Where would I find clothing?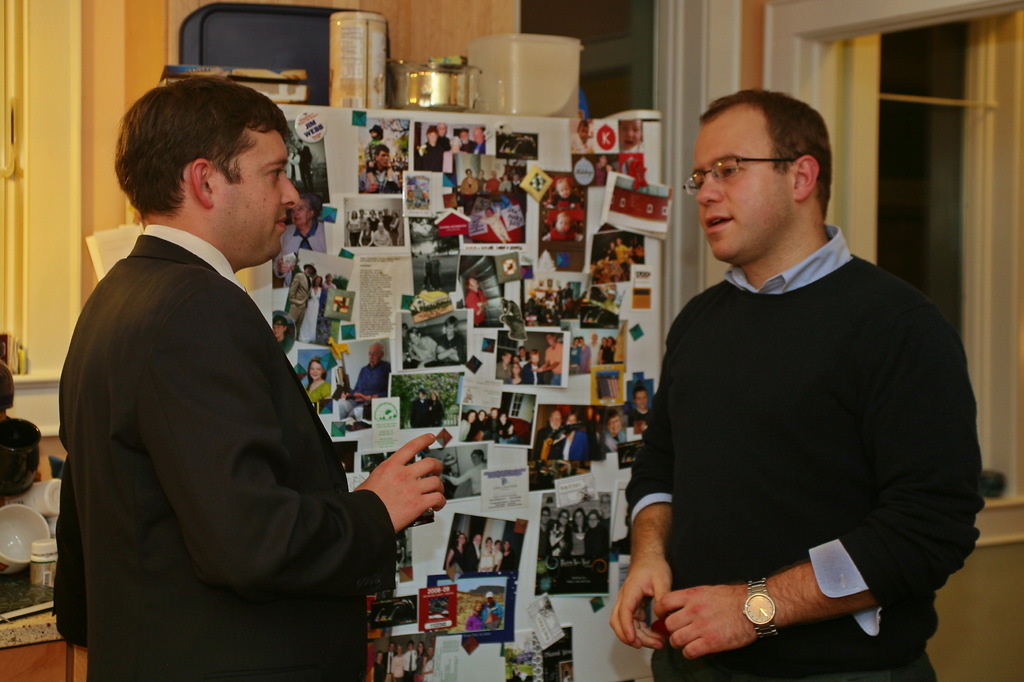
At detection(403, 649, 416, 681).
